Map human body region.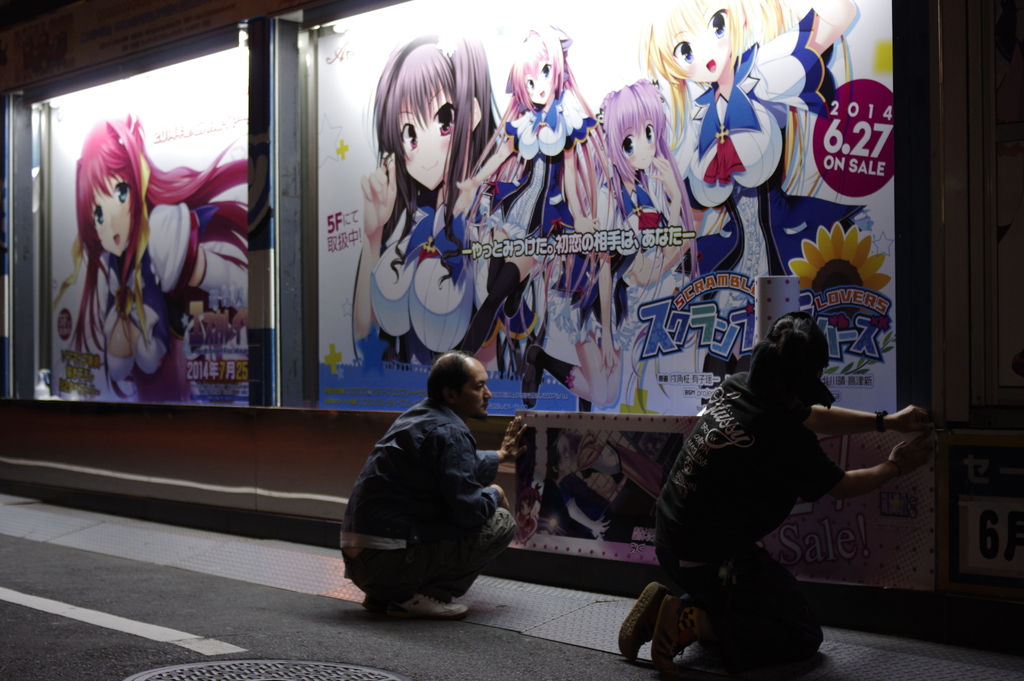
Mapped to 333,393,536,619.
